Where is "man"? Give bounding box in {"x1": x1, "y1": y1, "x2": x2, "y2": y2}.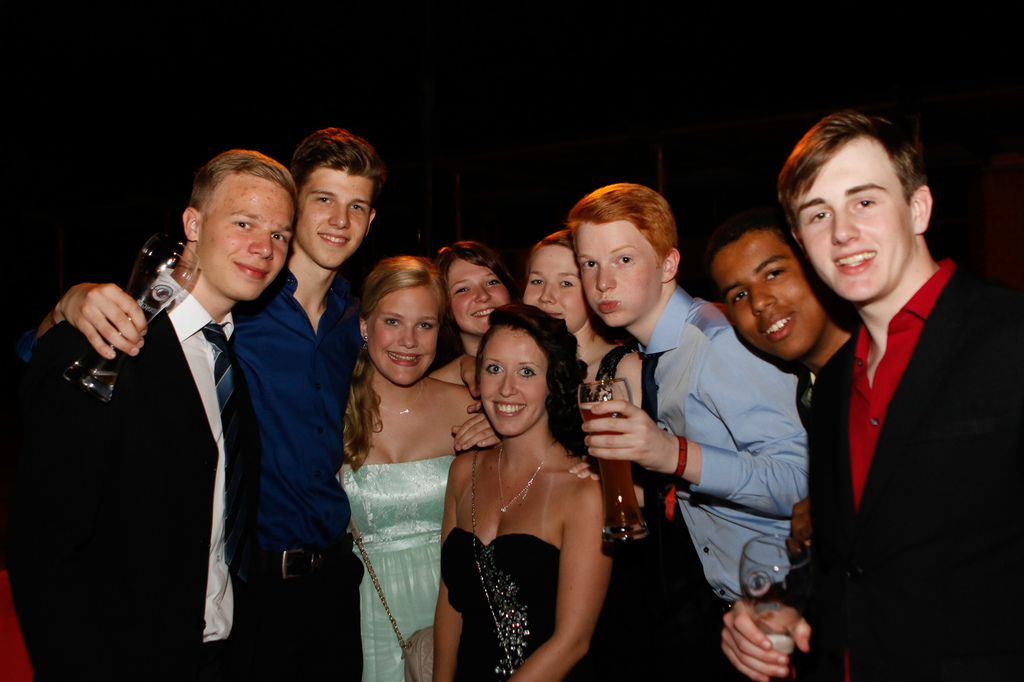
{"x1": 566, "y1": 178, "x2": 806, "y2": 681}.
